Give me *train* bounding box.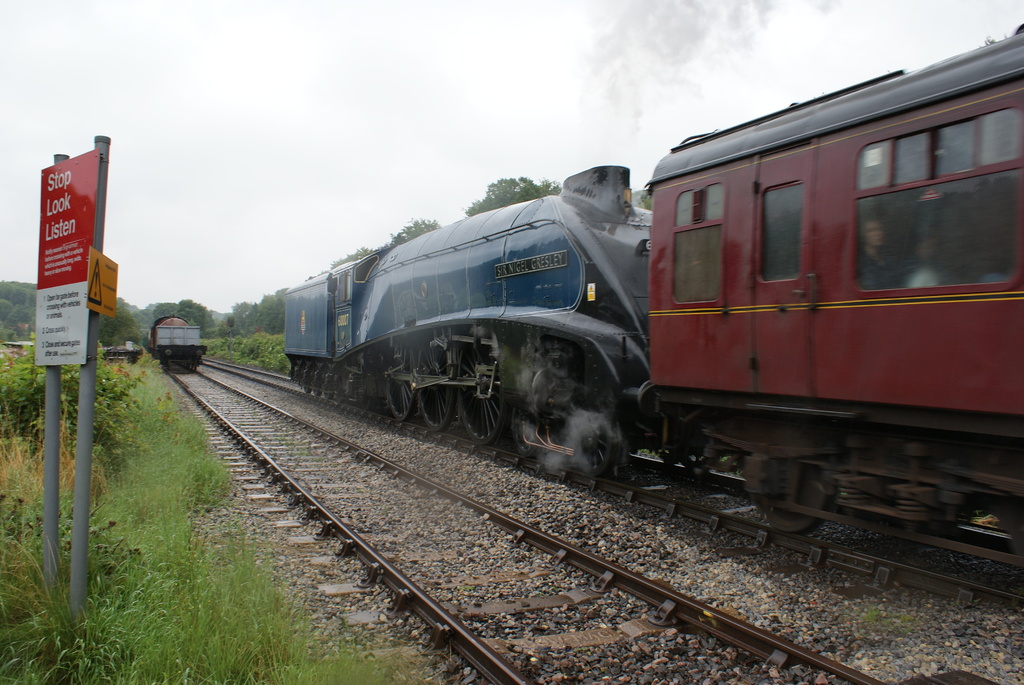
bbox(153, 313, 211, 372).
